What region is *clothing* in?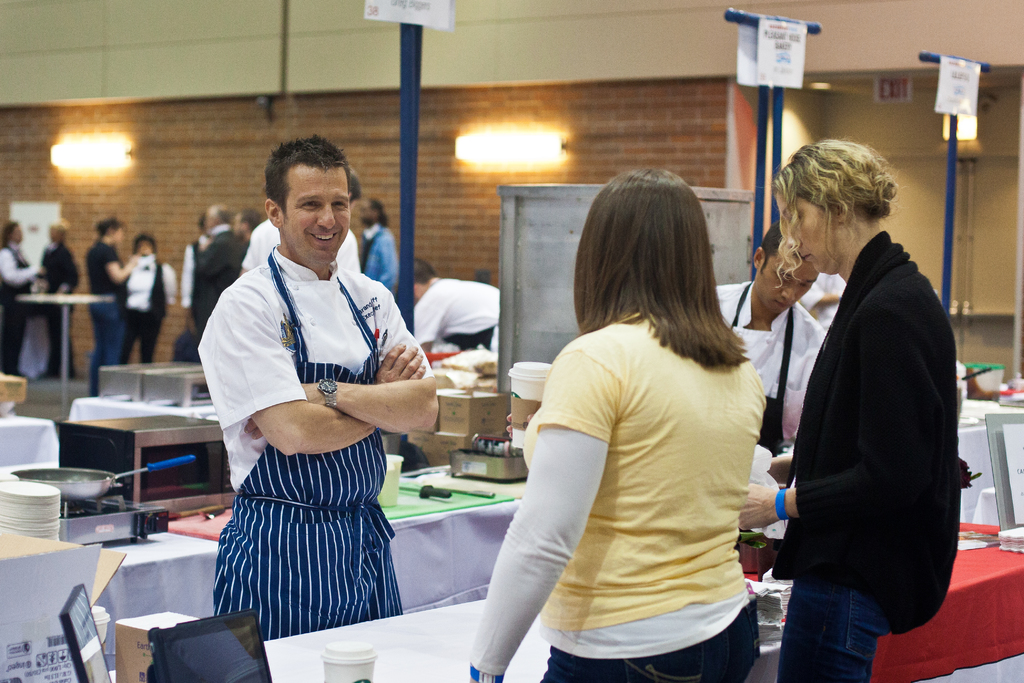
l=0, t=242, r=42, b=369.
